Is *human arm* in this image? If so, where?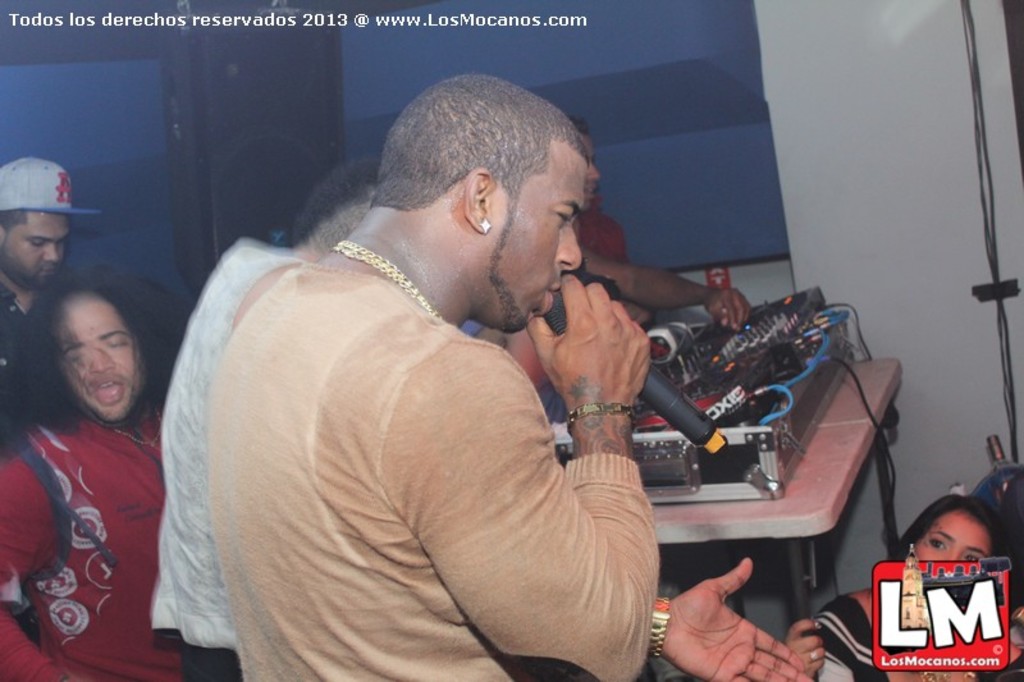
Yes, at (left=654, top=559, right=812, bottom=681).
